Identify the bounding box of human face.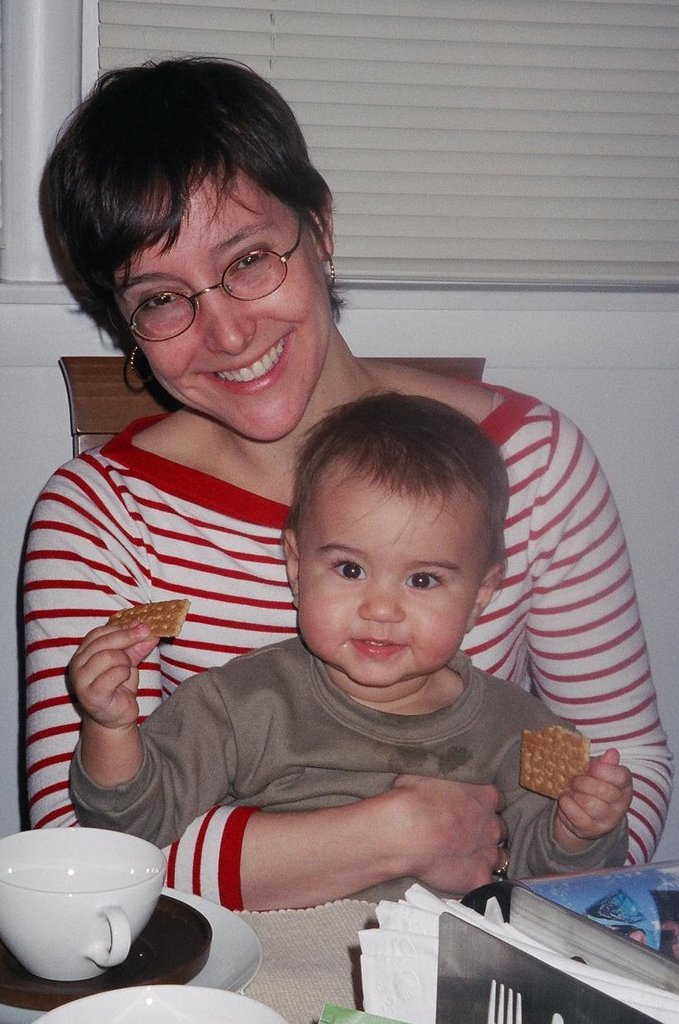
<region>295, 467, 466, 685</region>.
